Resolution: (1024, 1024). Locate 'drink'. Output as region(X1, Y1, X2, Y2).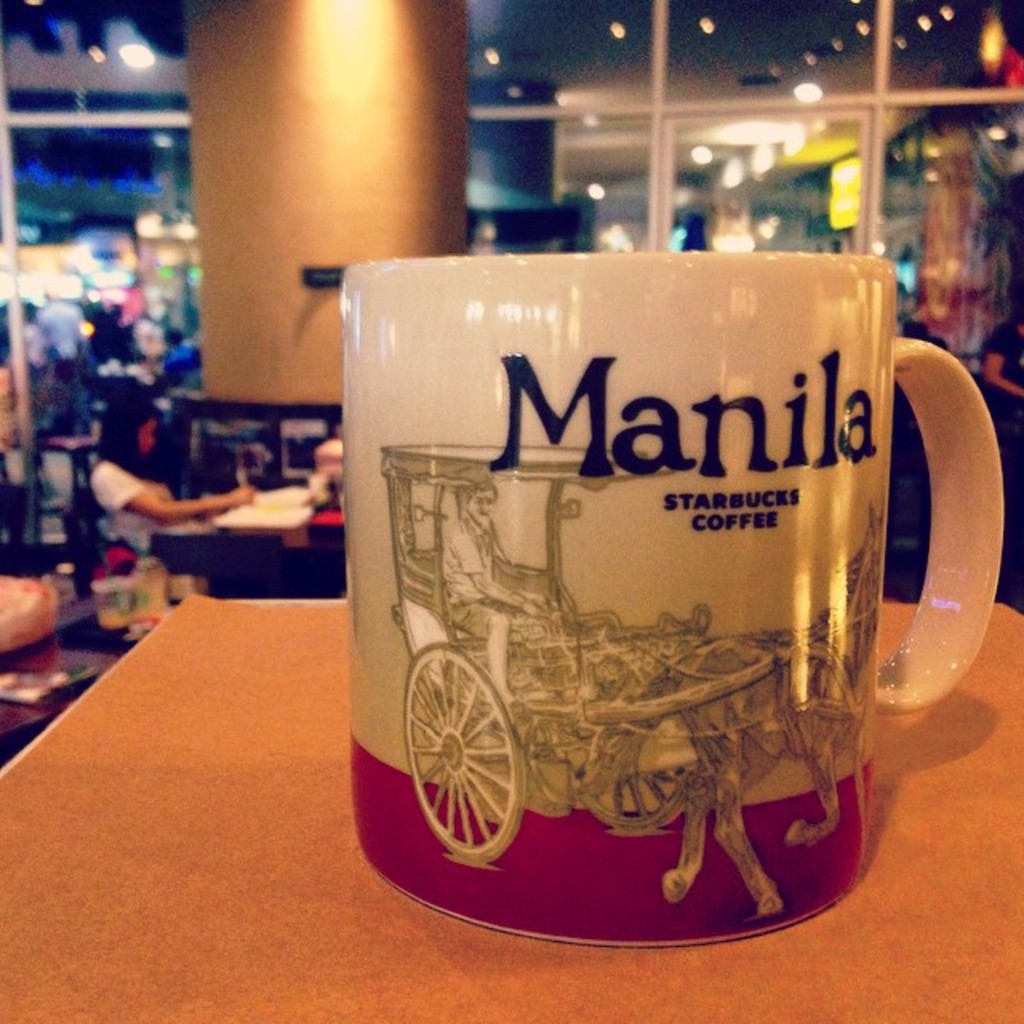
region(102, 603, 138, 622).
